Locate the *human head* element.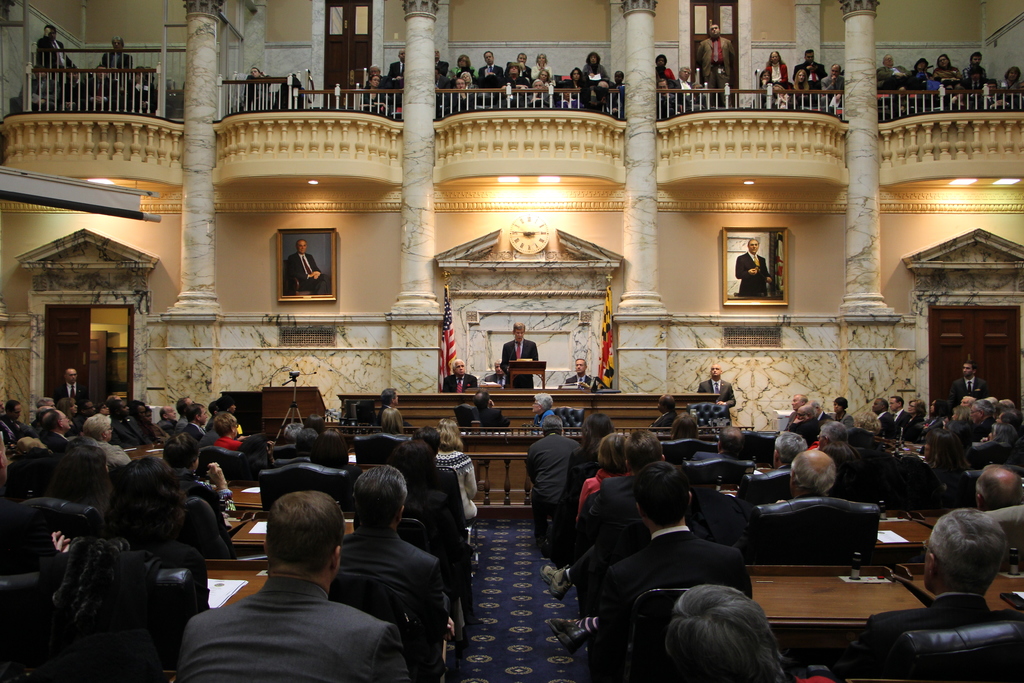
Element bbox: x1=818 y1=420 x2=852 y2=445.
